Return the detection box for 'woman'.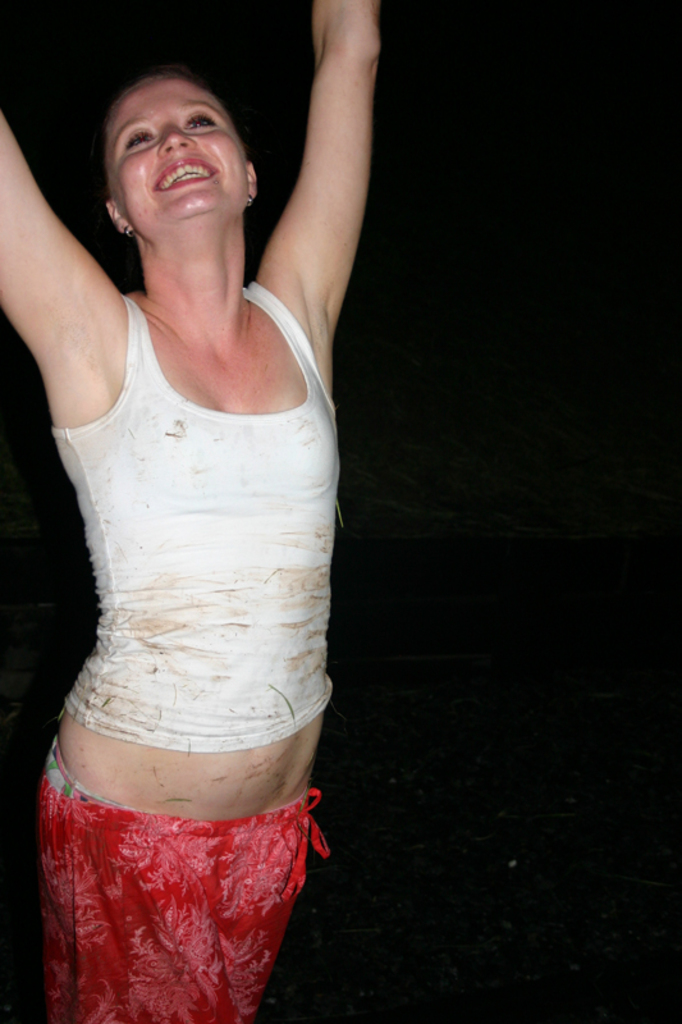
rect(0, 0, 390, 1023).
